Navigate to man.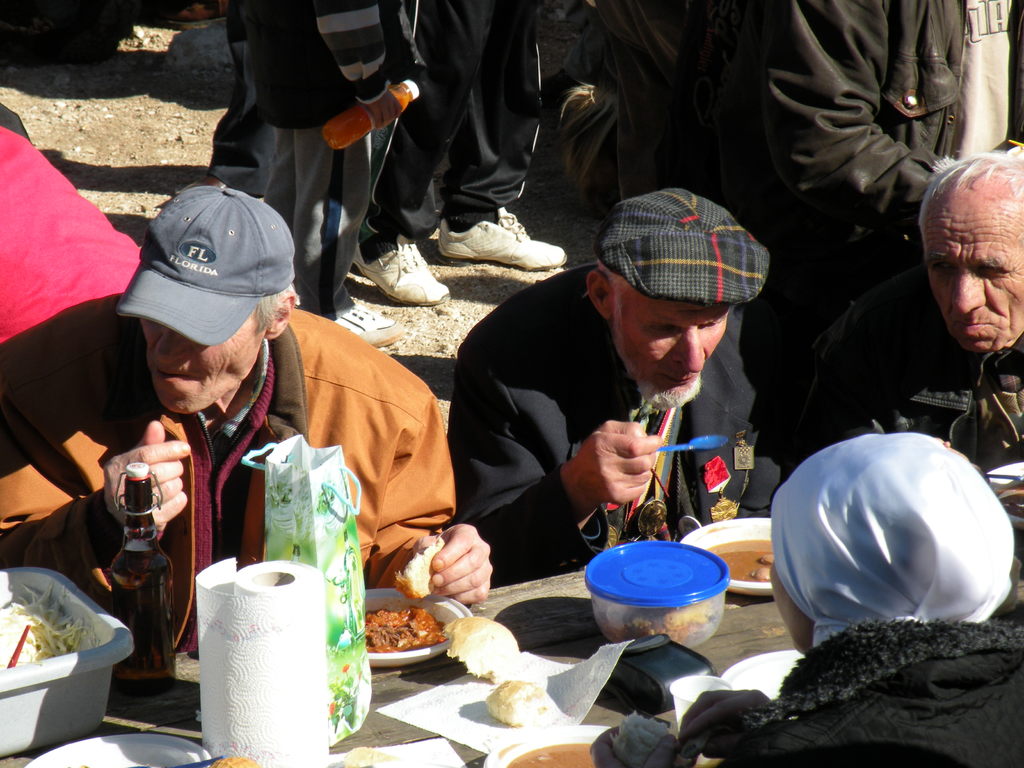
Navigation target: bbox(742, 0, 1023, 233).
